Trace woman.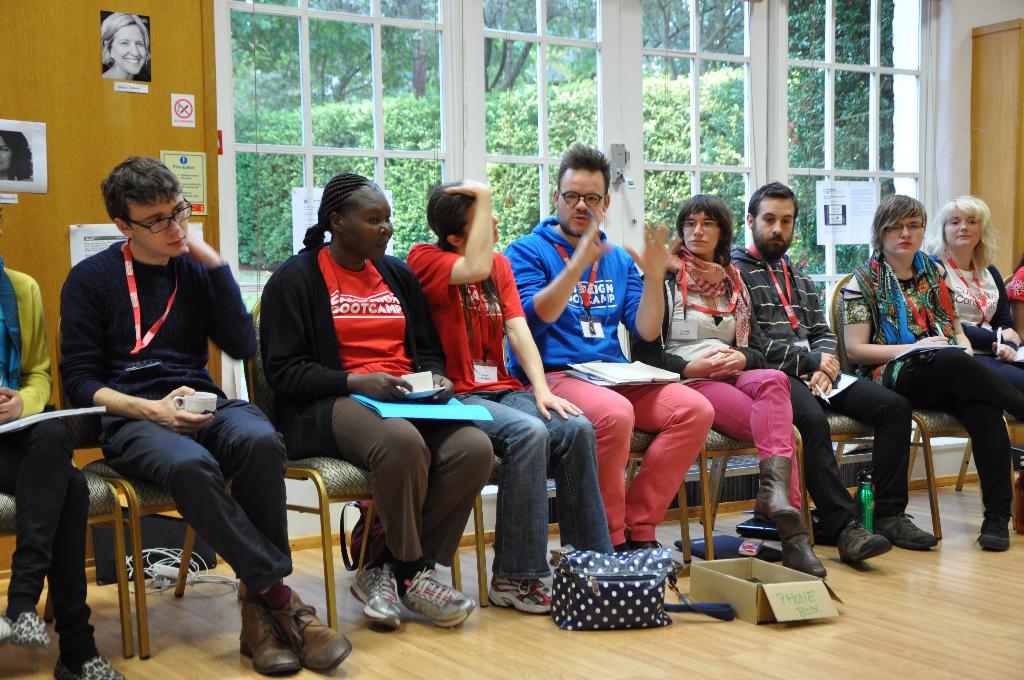
Traced to select_region(406, 179, 620, 613).
